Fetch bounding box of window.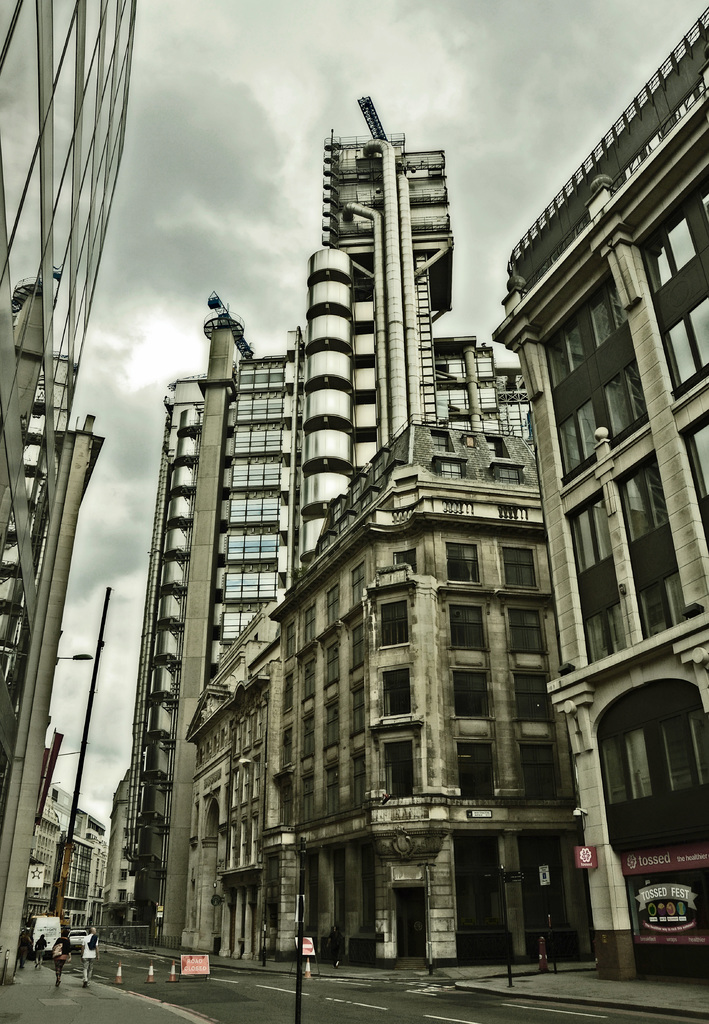
Bbox: (348, 676, 364, 734).
